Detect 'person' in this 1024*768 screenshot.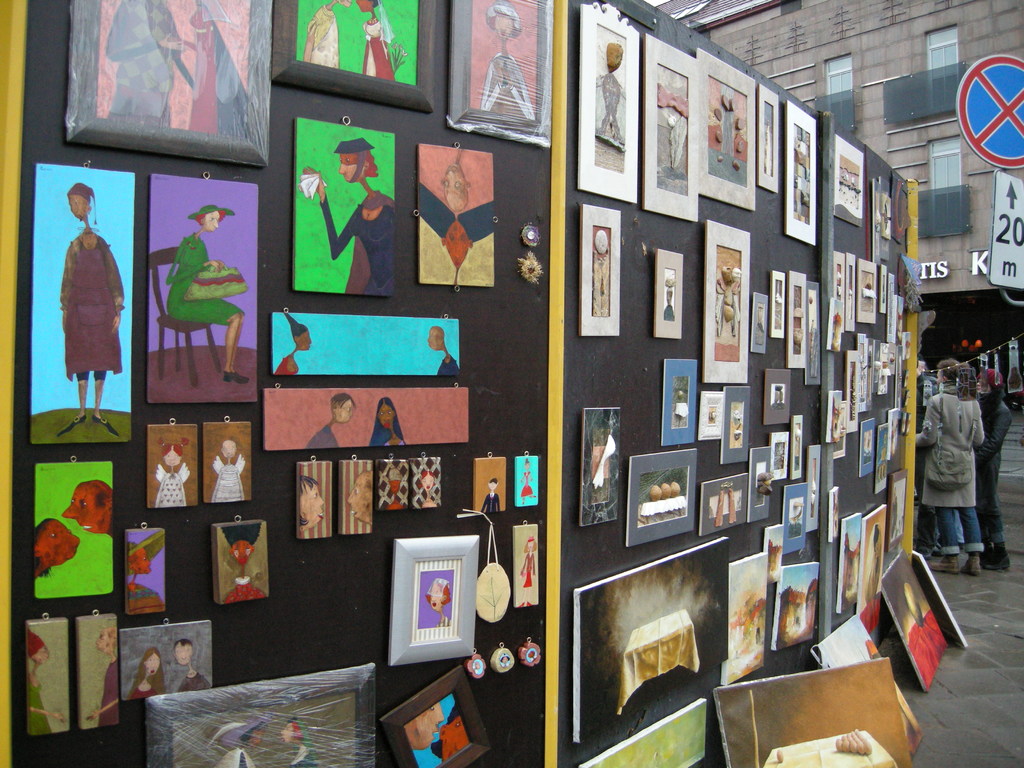
Detection: region(420, 471, 440, 506).
